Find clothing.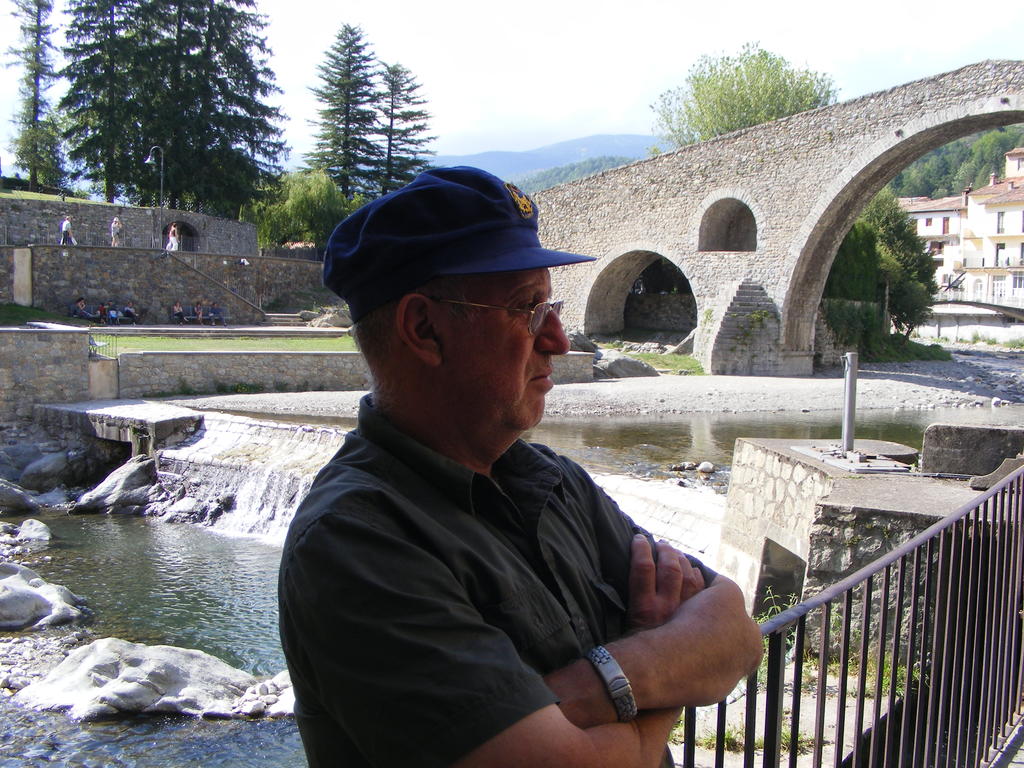
276/346/784/755.
